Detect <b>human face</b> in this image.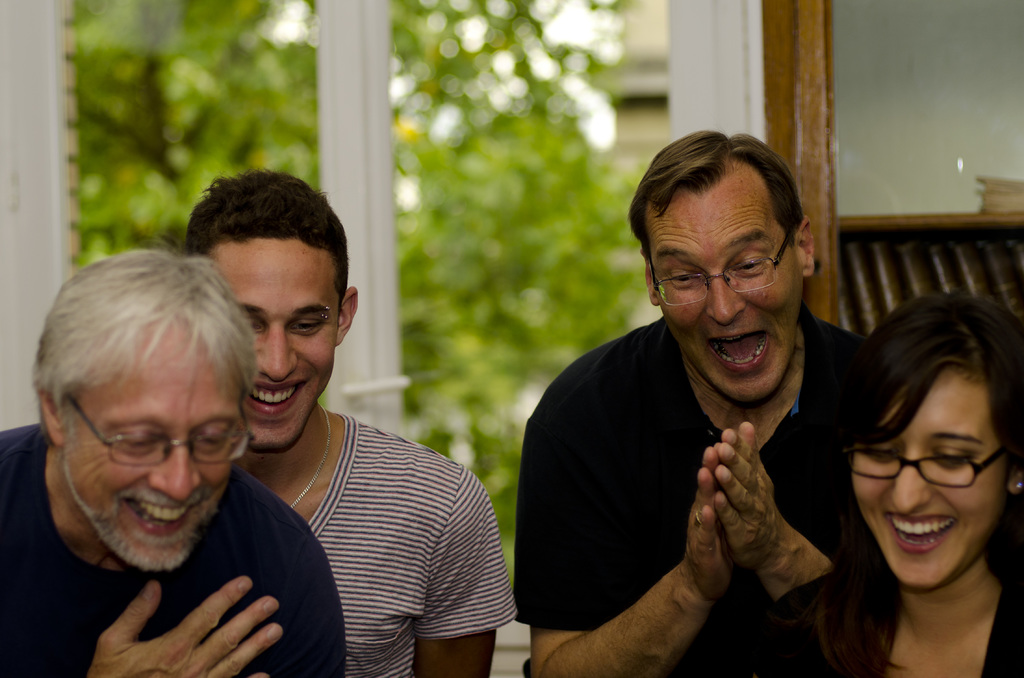
Detection: x1=849 y1=366 x2=1006 y2=582.
